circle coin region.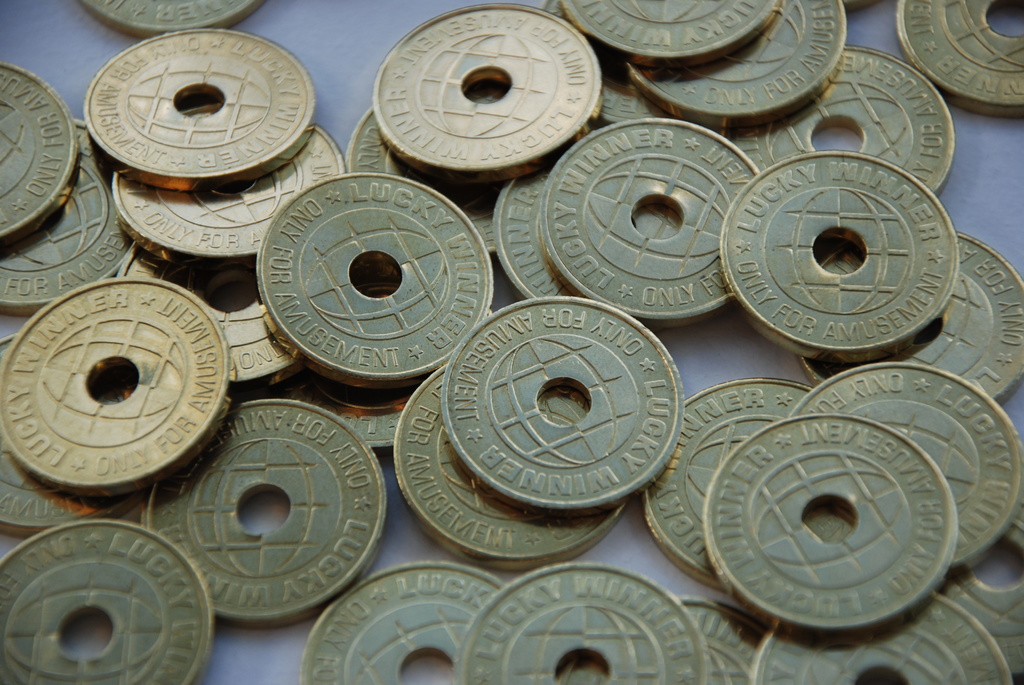
Region: [540, 114, 761, 326].
